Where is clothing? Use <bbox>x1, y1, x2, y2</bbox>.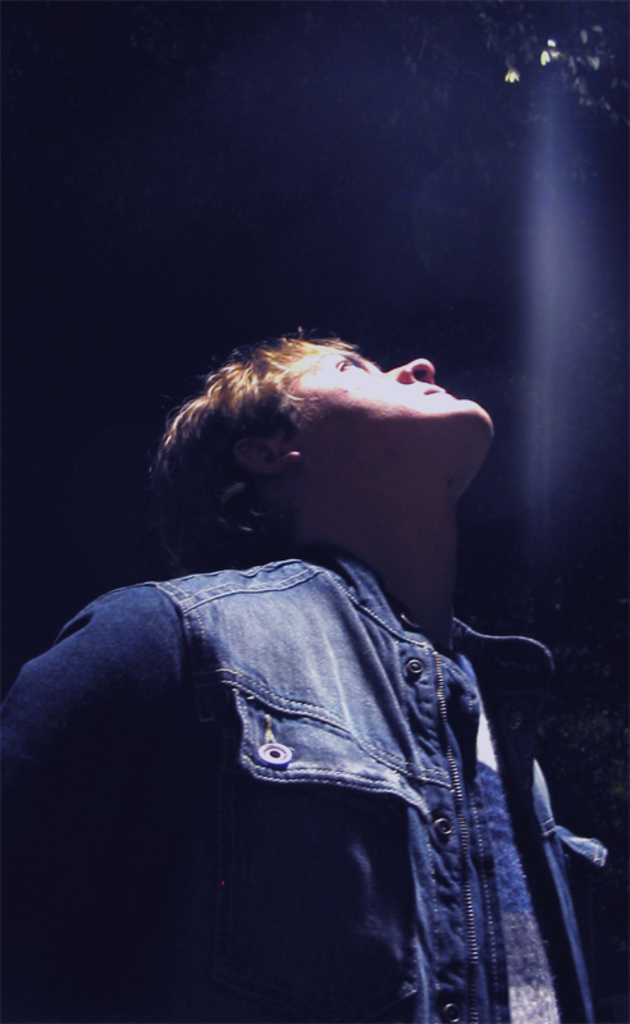
<bbox>13, 553, 601, 1009</bbox>.
